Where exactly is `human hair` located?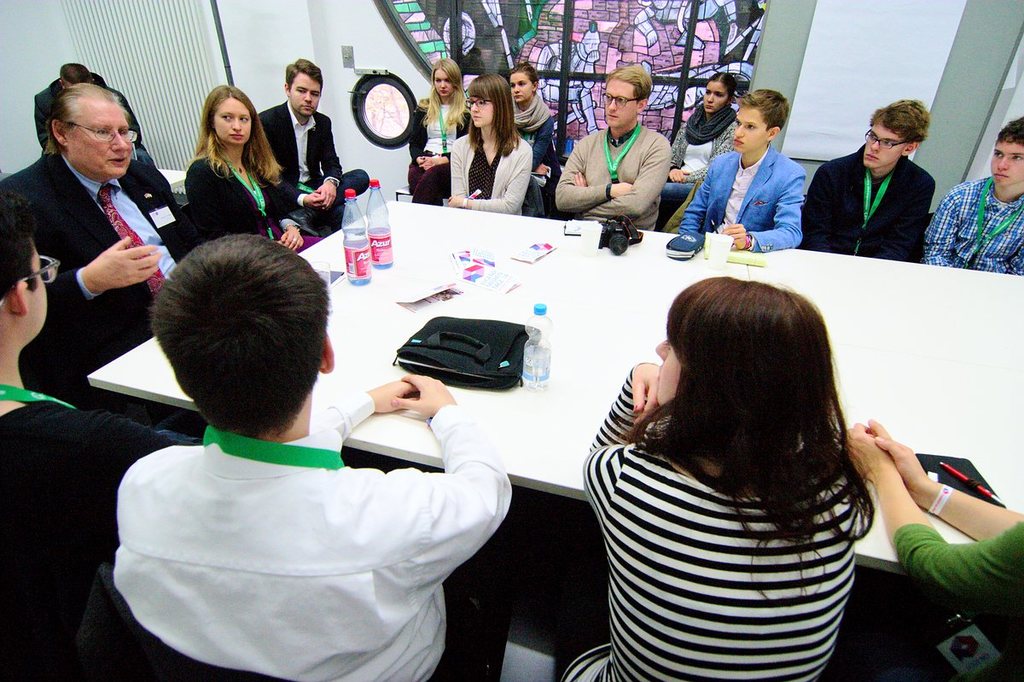
Its bounding box is <region>638, 273, 889, 557</region>.
